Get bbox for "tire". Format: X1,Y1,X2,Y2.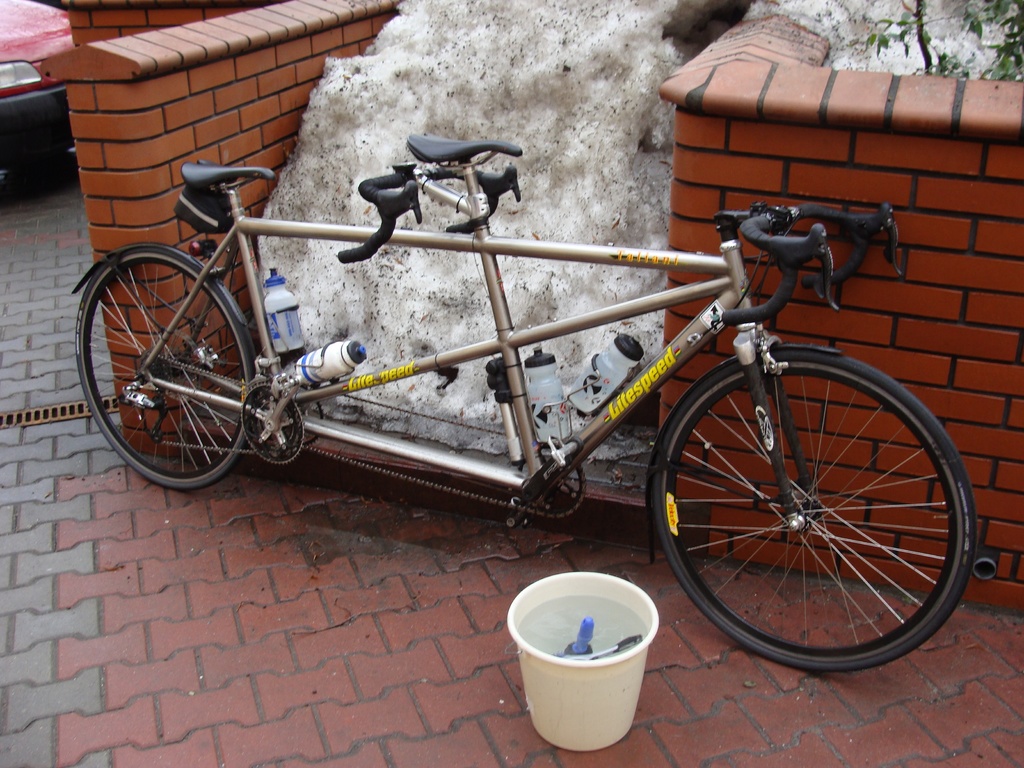
75,254,259,495.
